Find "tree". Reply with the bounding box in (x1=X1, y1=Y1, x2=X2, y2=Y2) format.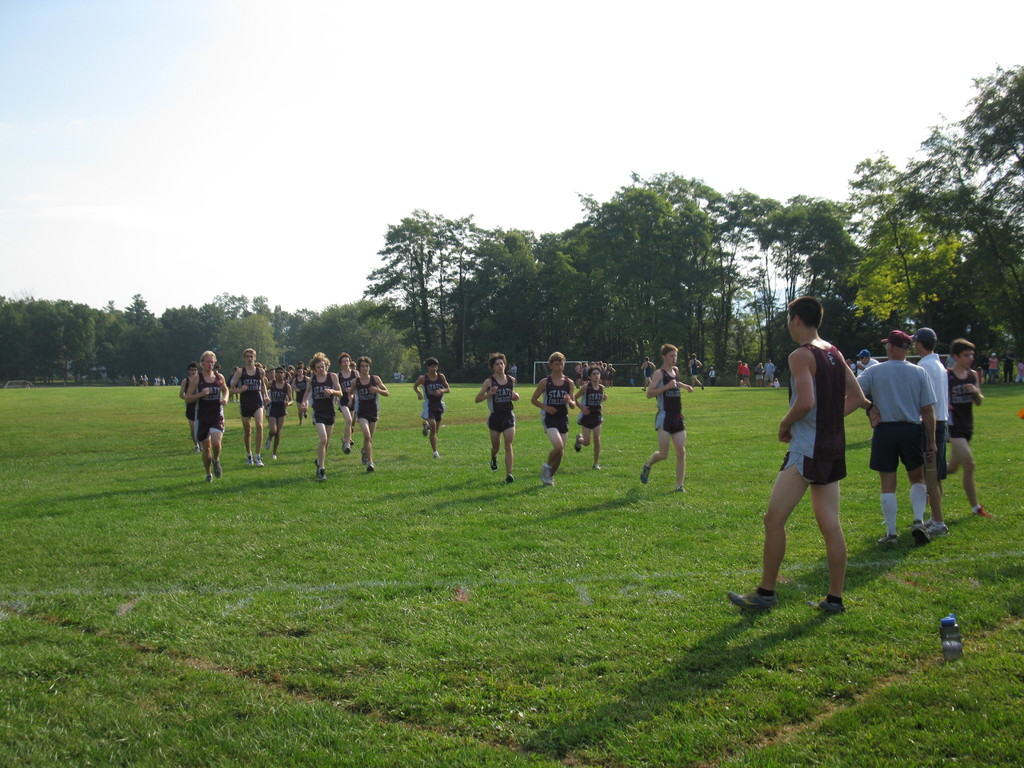
(x1=700, y1=190, x2=789, y2=388).
